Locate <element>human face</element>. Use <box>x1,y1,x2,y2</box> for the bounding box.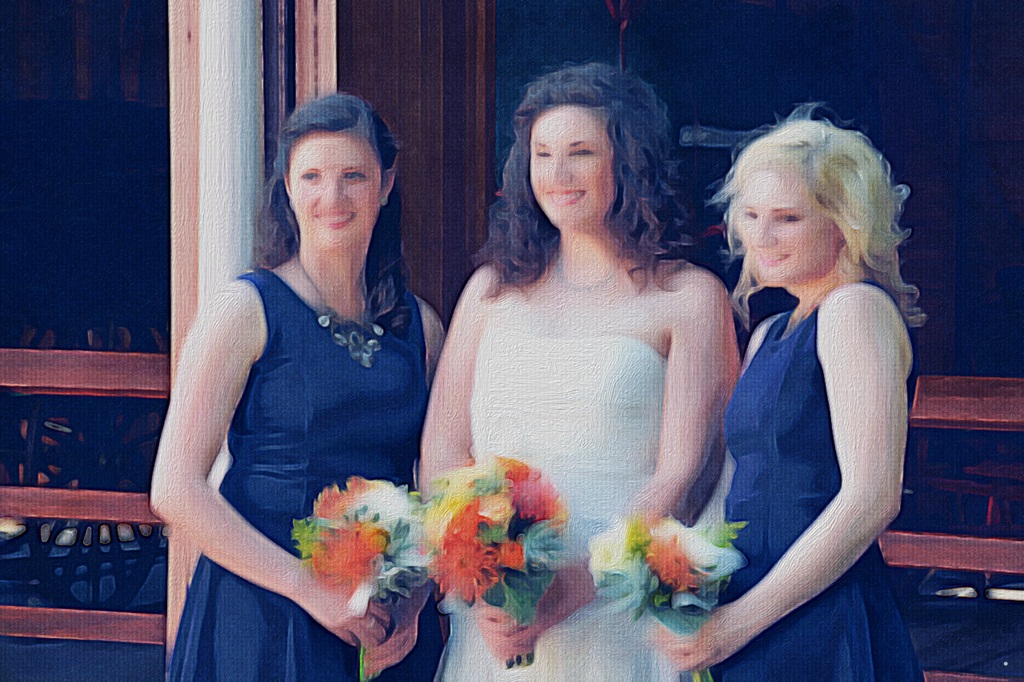
<box>285,134,381,248</box>.
